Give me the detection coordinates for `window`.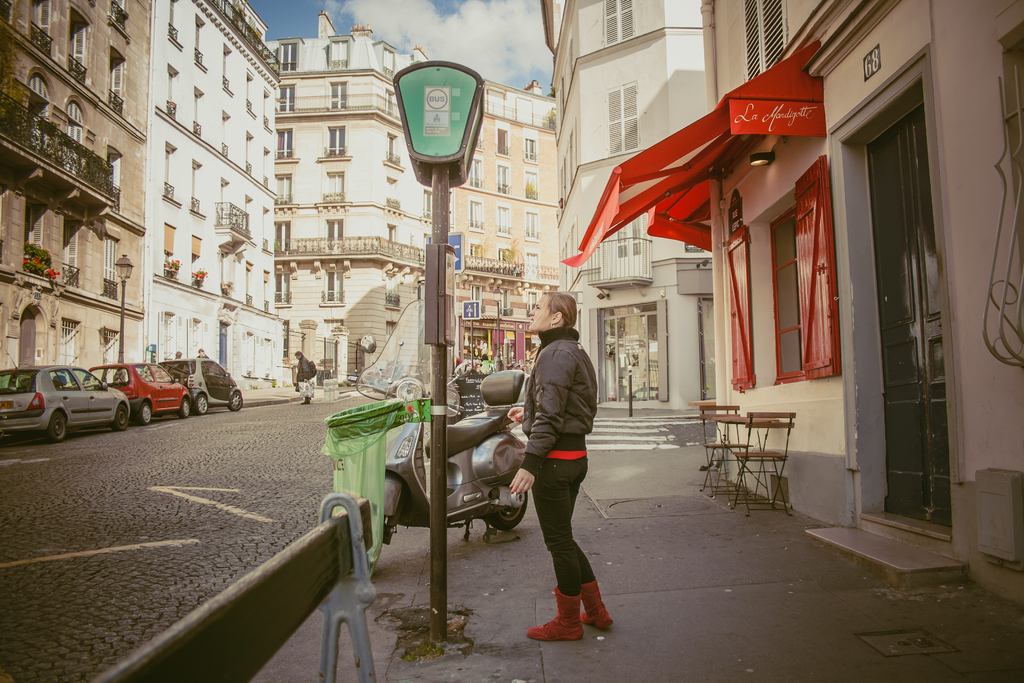
(383,269,404,310).
